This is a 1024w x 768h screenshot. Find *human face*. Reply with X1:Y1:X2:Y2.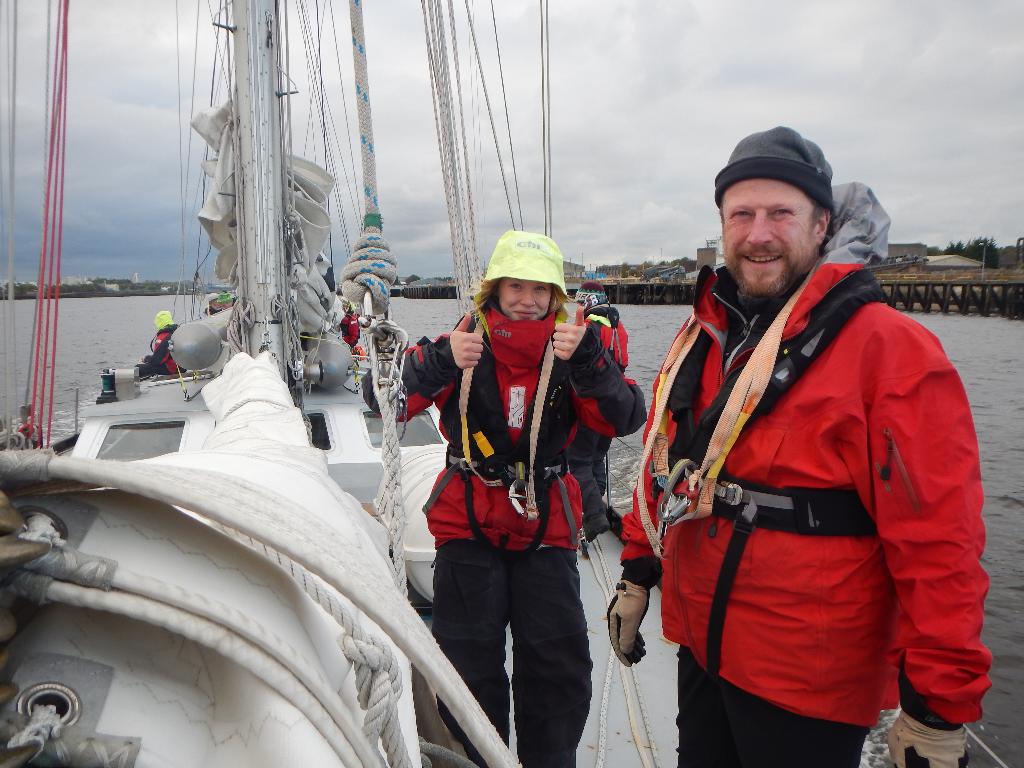
719:173:816:303.
